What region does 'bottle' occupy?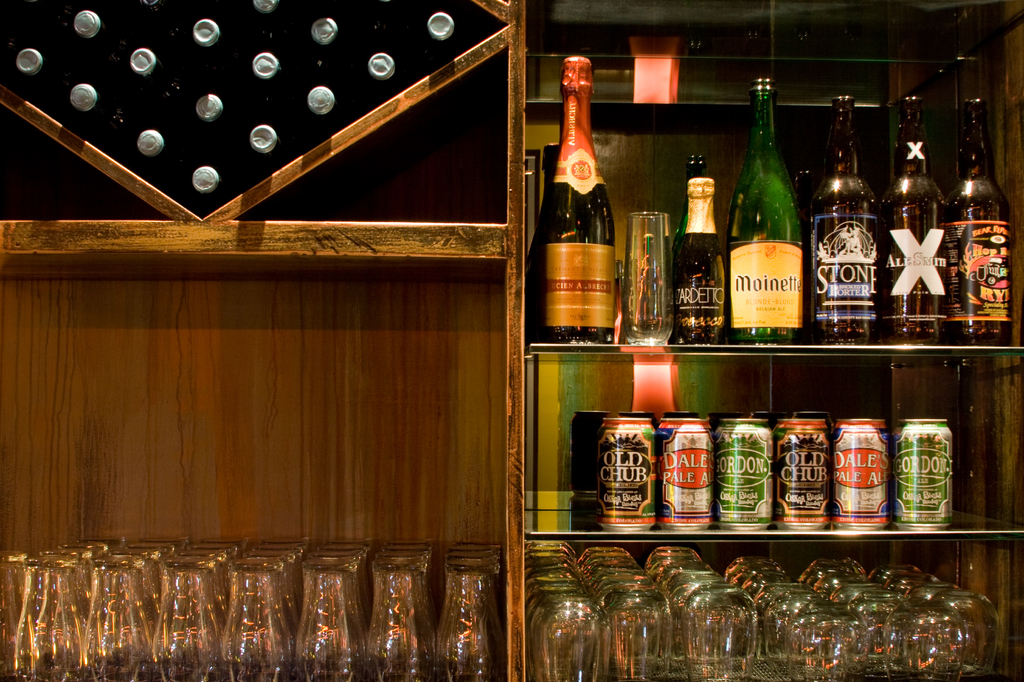
{"x1": 108, "y1": 0, "x2": 167, "y2": 41}.
